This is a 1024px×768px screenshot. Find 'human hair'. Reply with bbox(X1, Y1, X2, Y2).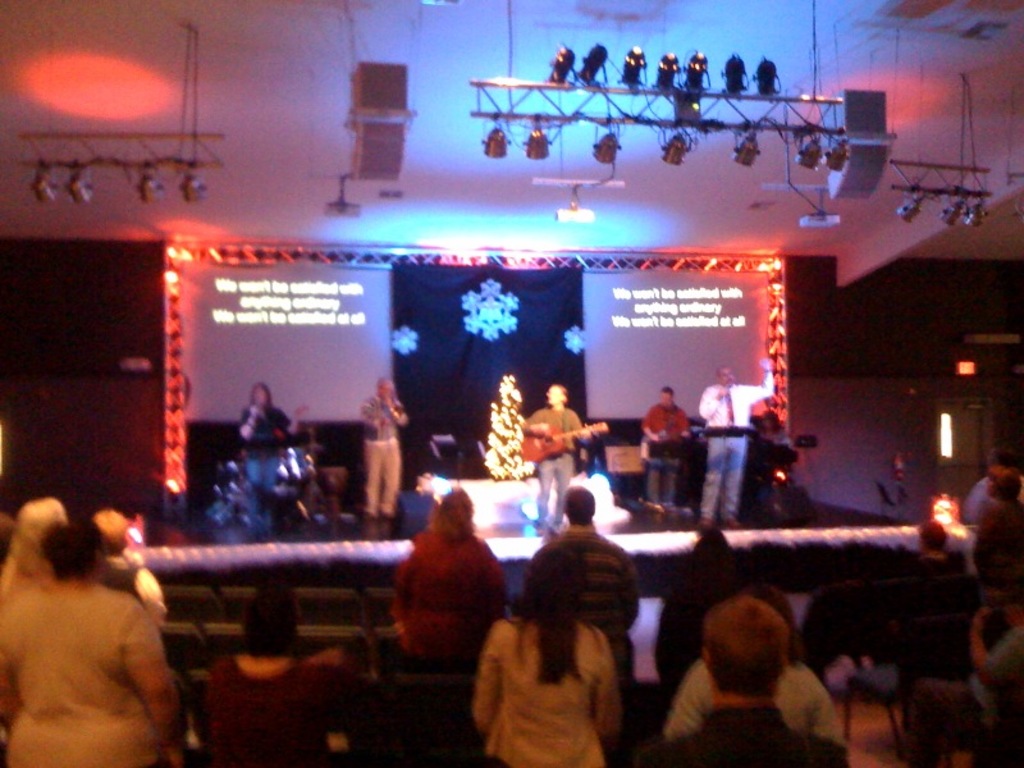
bbox(559, 481, 602, 526).
